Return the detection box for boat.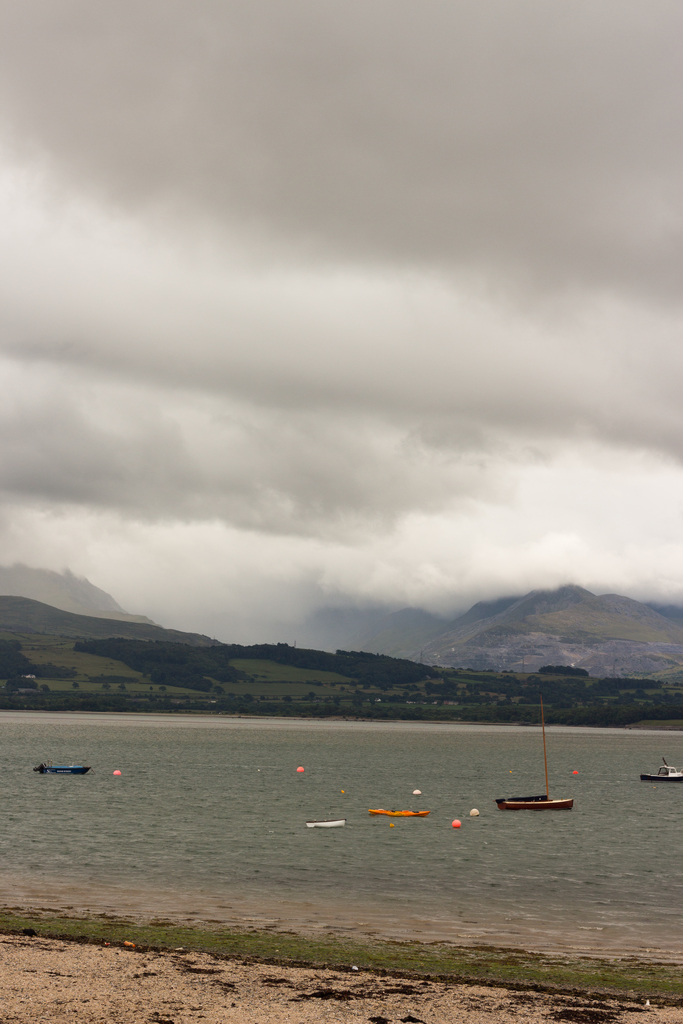
(26,753,94,780).
